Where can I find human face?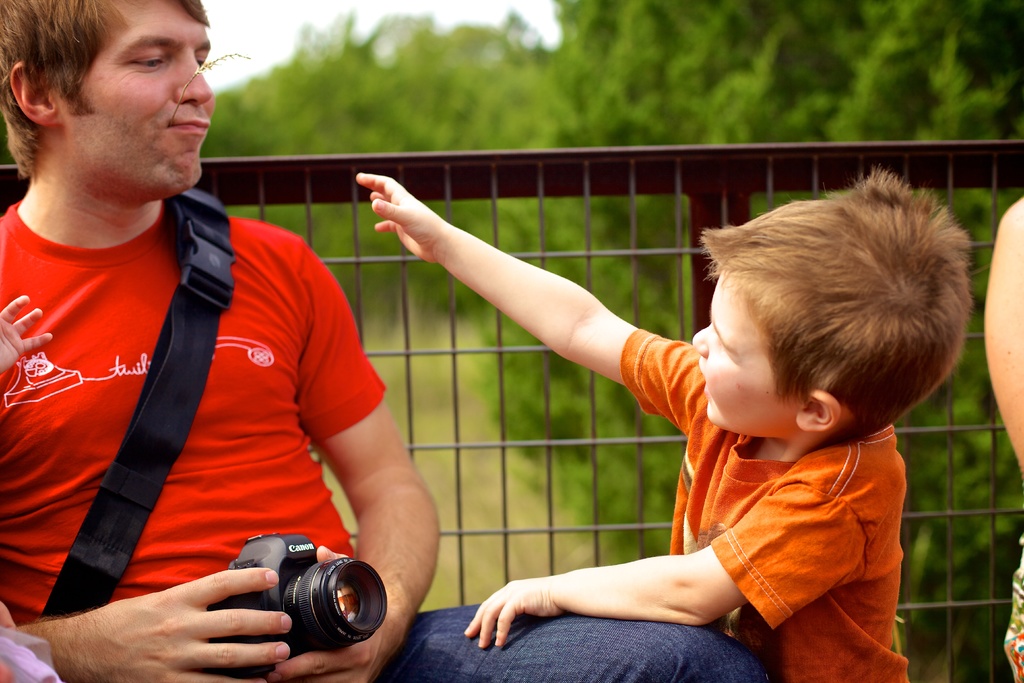
You can find it at BBox(86, 3, 215, 192).
